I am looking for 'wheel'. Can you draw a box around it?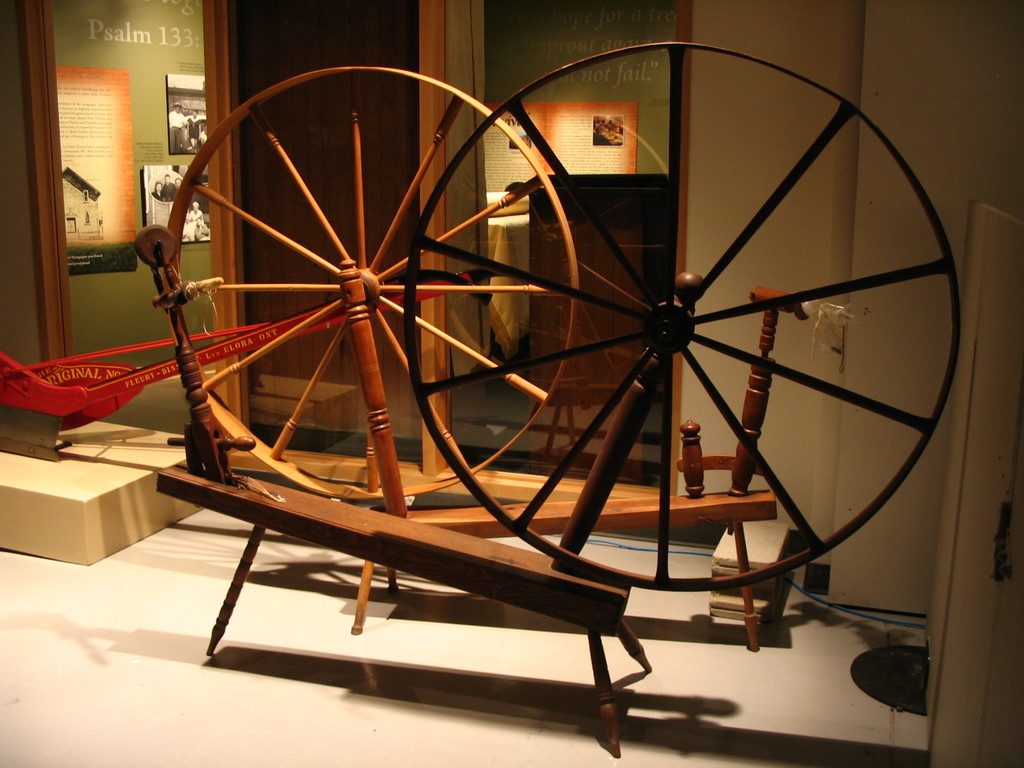
Sure, the bounding box is [left=402, top=38, right=964, bottom=591].
